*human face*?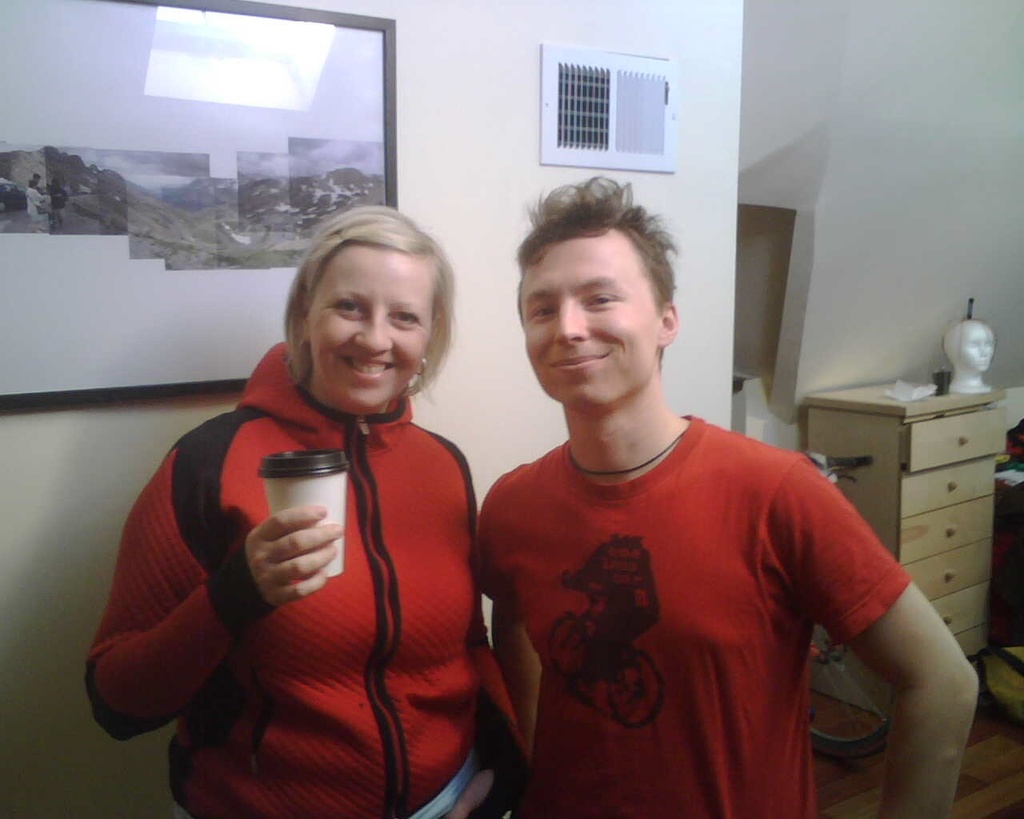
(left=957, top=326, right=994, bottom=378)
